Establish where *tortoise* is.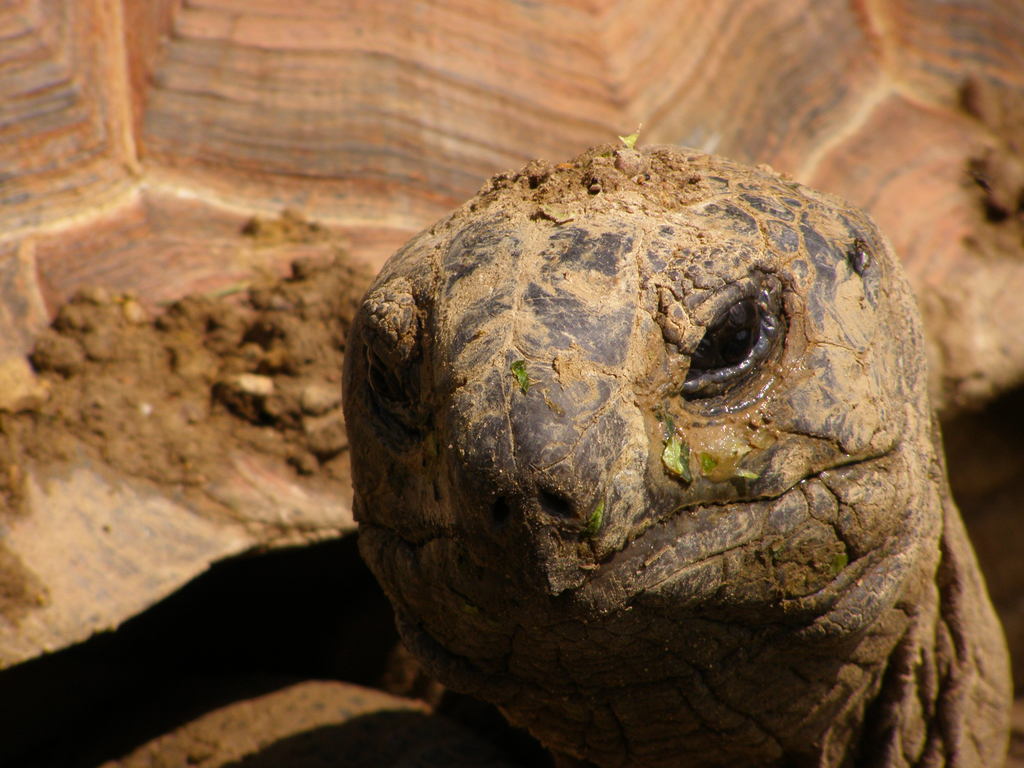
Established at pyautogui.locateOnScreen(0, 0, 1023, 767).
